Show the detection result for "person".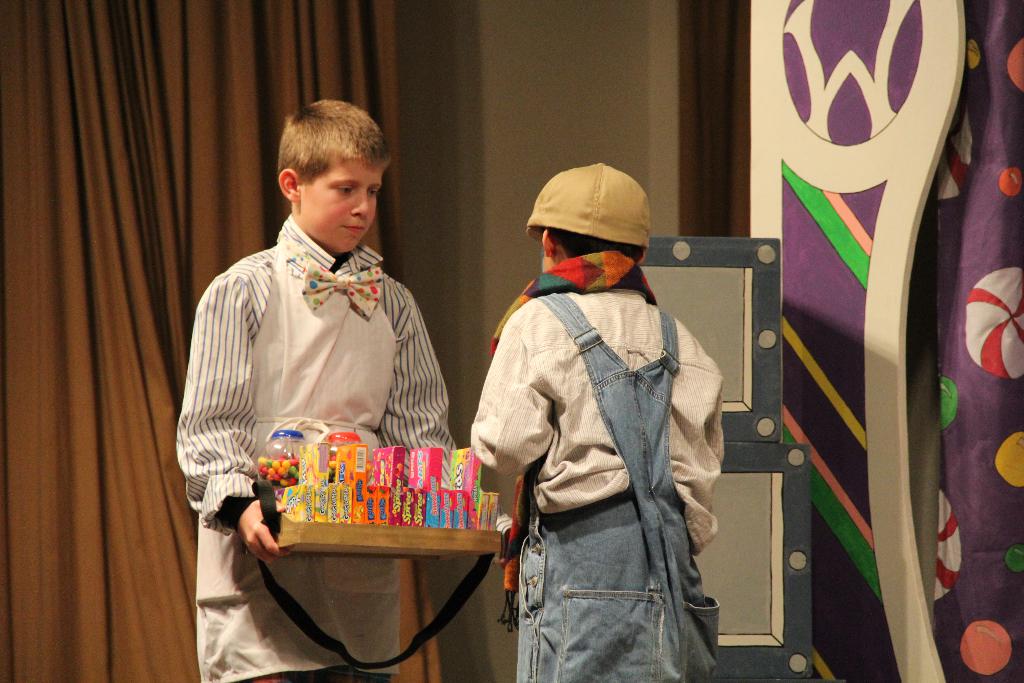
[175, 98, 513, 682].
